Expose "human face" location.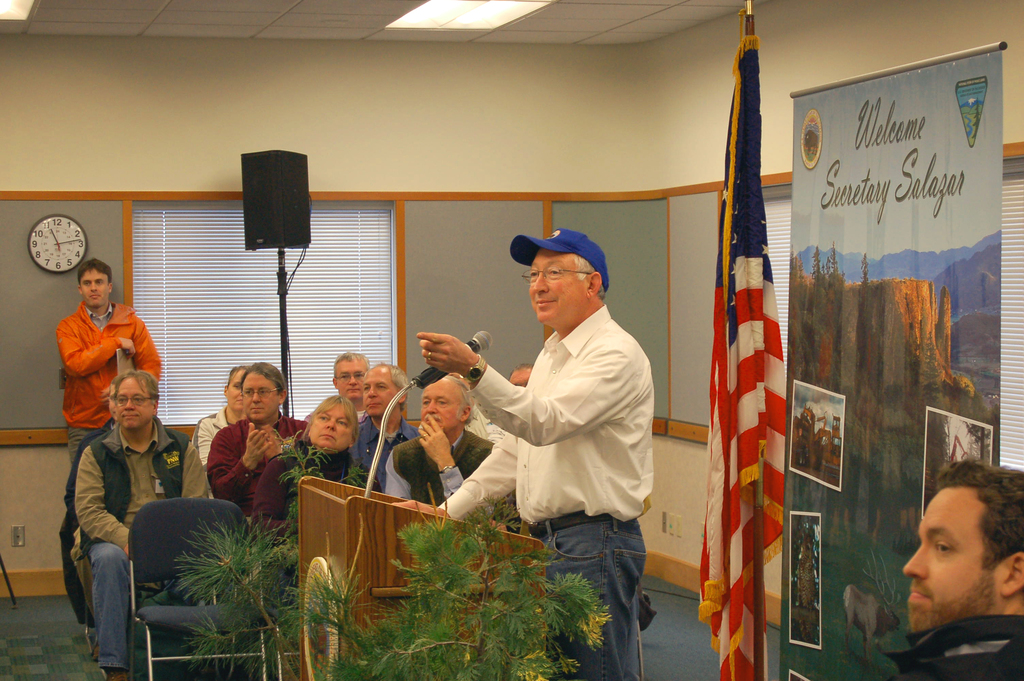
Exposed at box(333, 359, 368, 398).
